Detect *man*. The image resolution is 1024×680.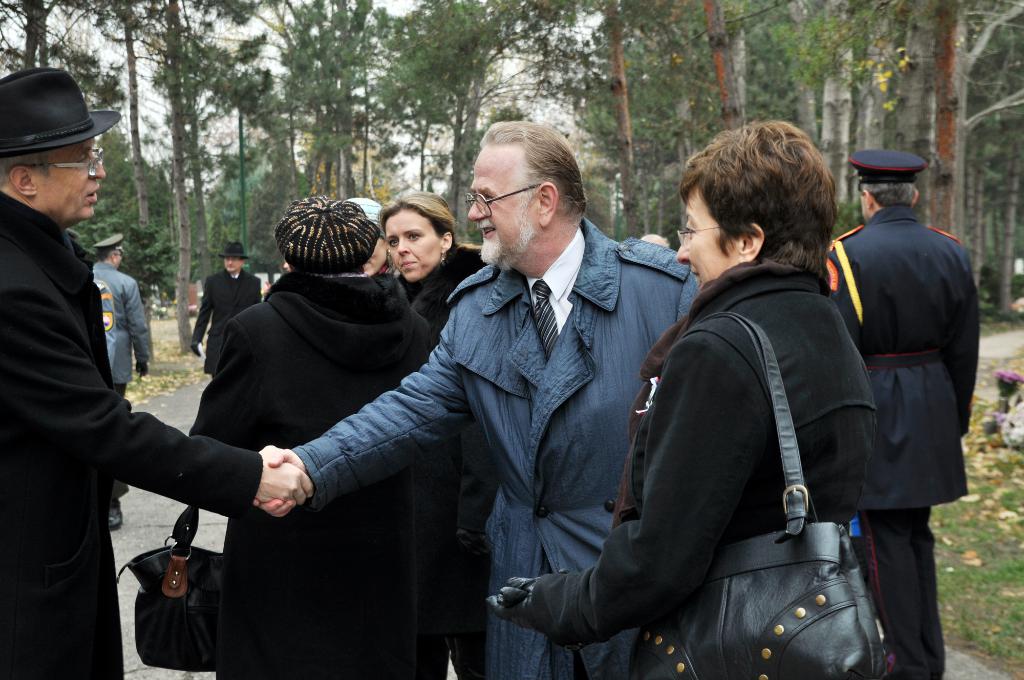
Rect(189, 245, 262, 363).
